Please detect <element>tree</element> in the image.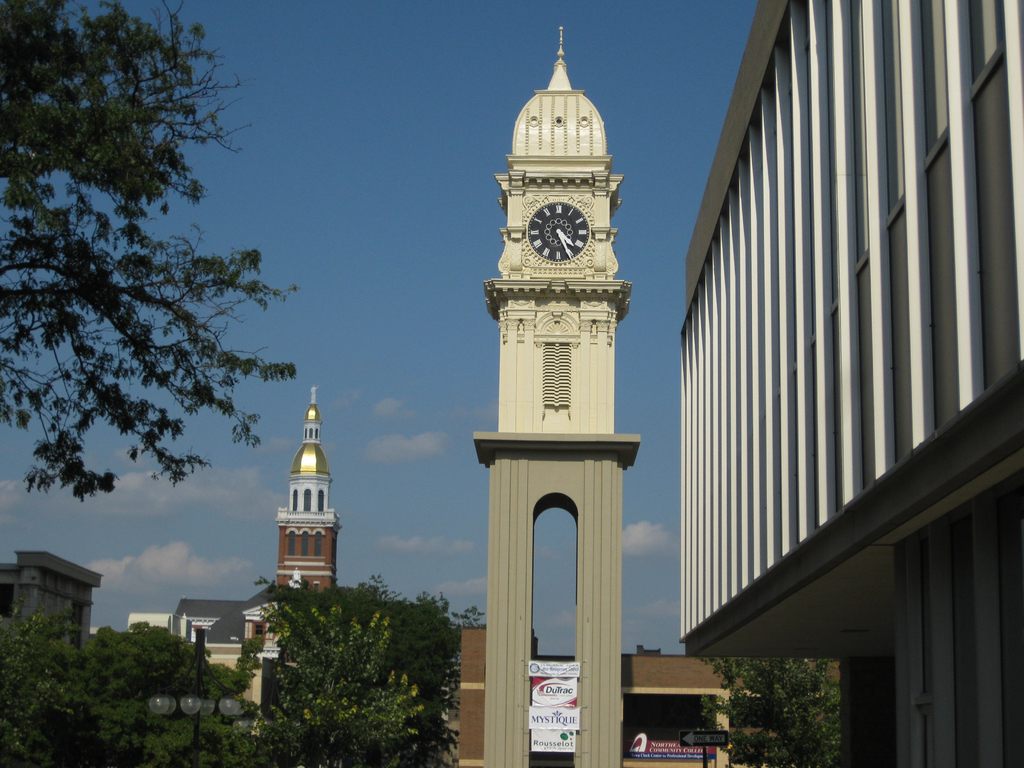
bbox=(326, 580, 467, 767).
